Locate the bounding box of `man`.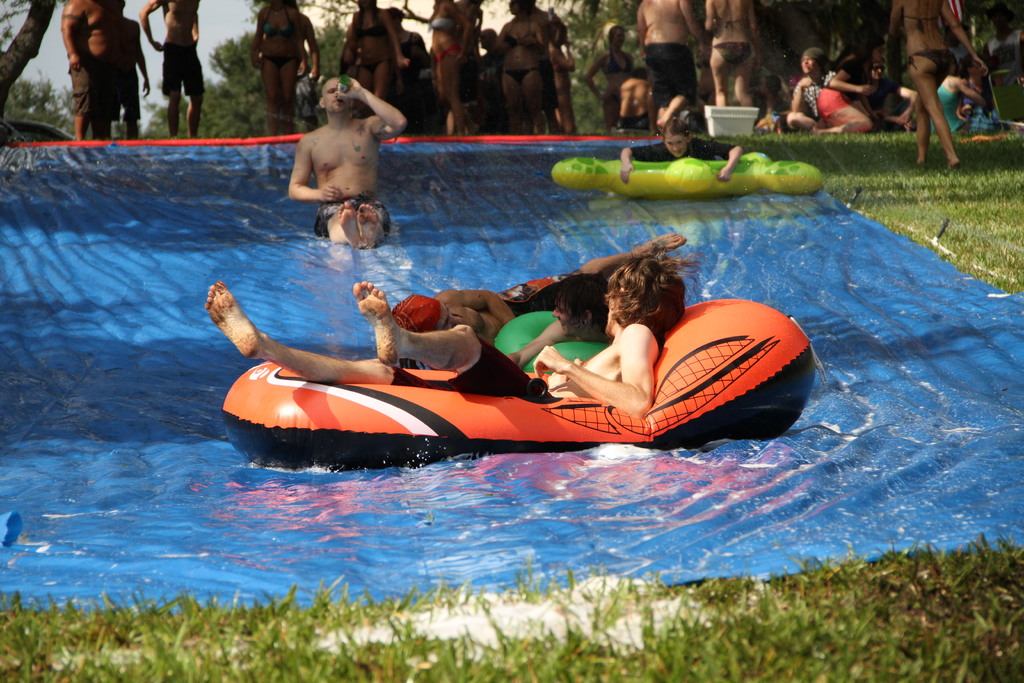
Bounding box: (205, 245, 702, 418).
